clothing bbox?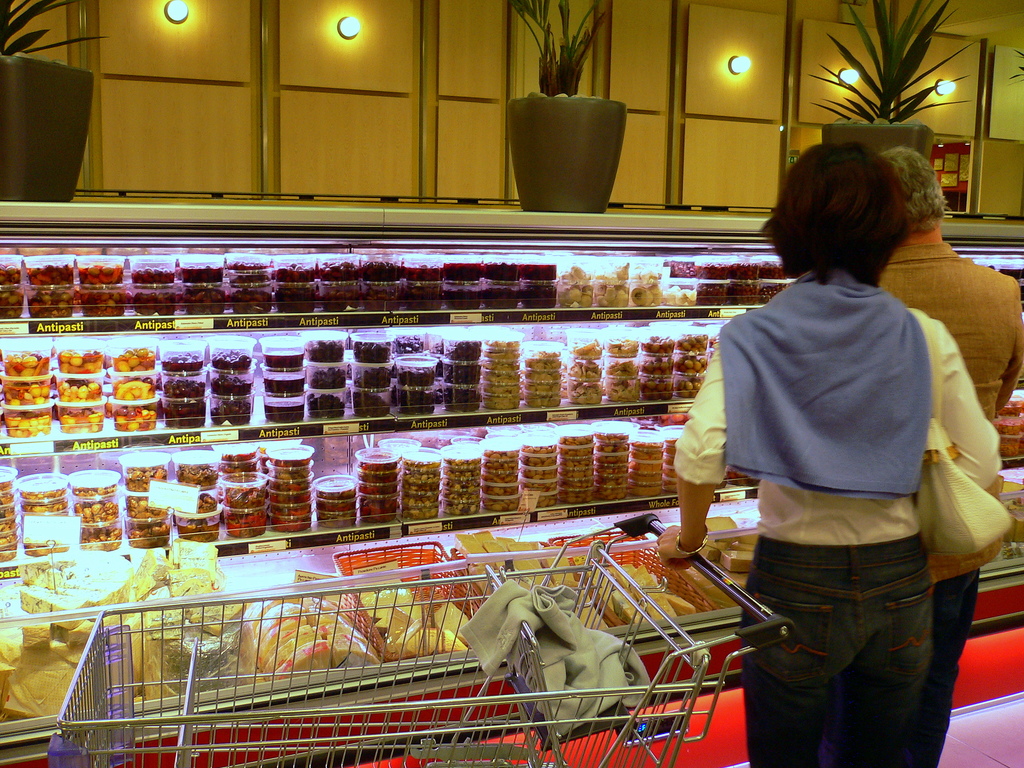
<box>750,525,921,767</box>
